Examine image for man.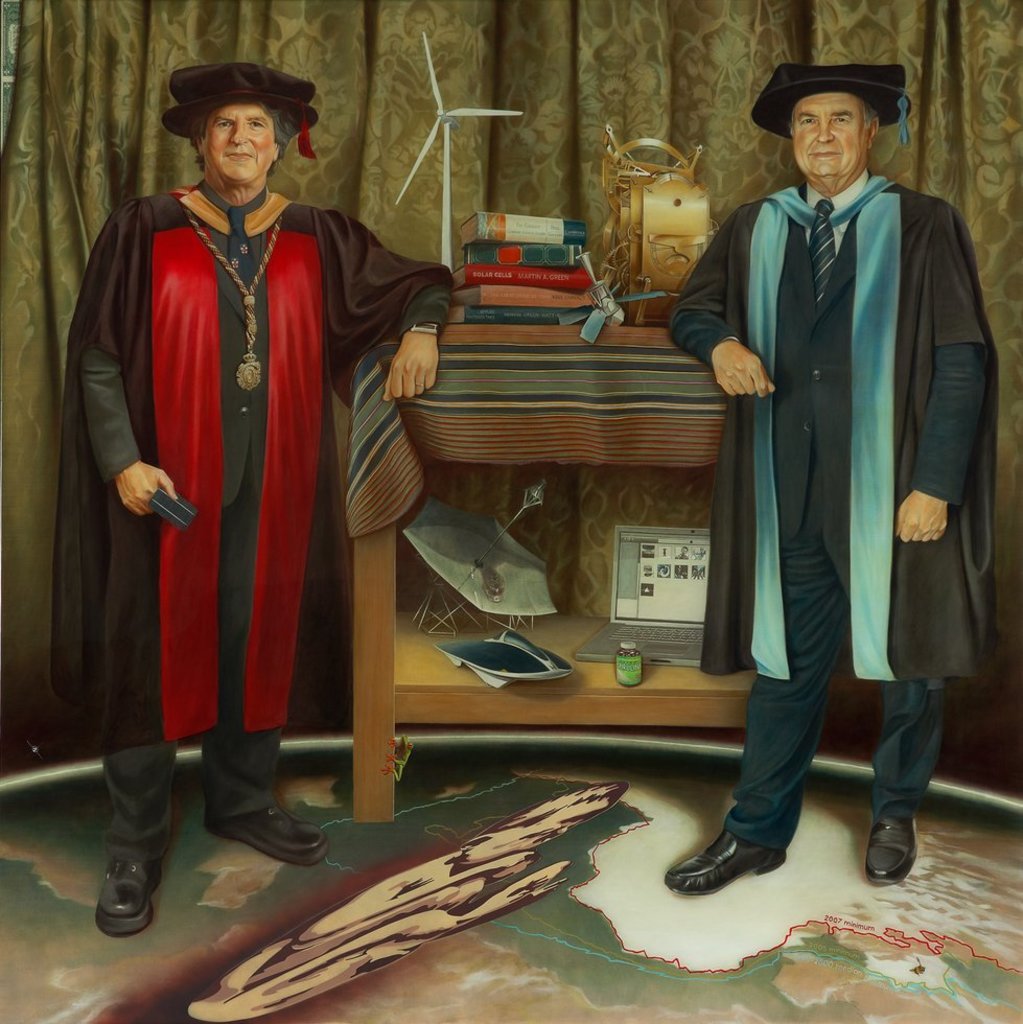
Examination result: {"x1": 696, "y1": 25, "x2": 978, "y2": 897}.
